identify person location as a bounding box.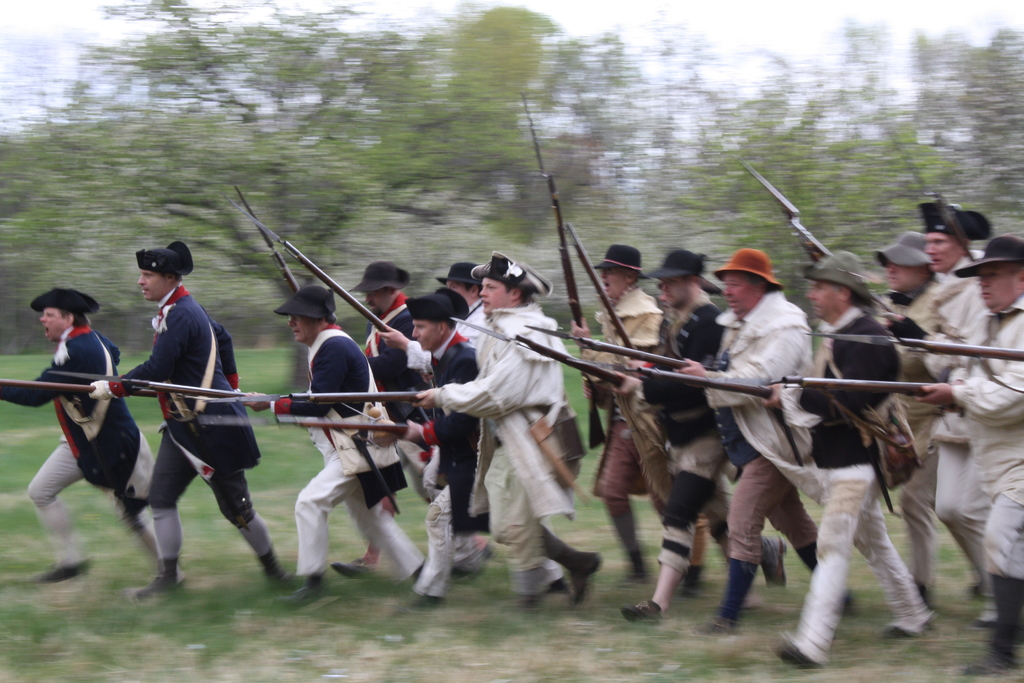
x1=423, y1=279, x2=609, y2=597.
